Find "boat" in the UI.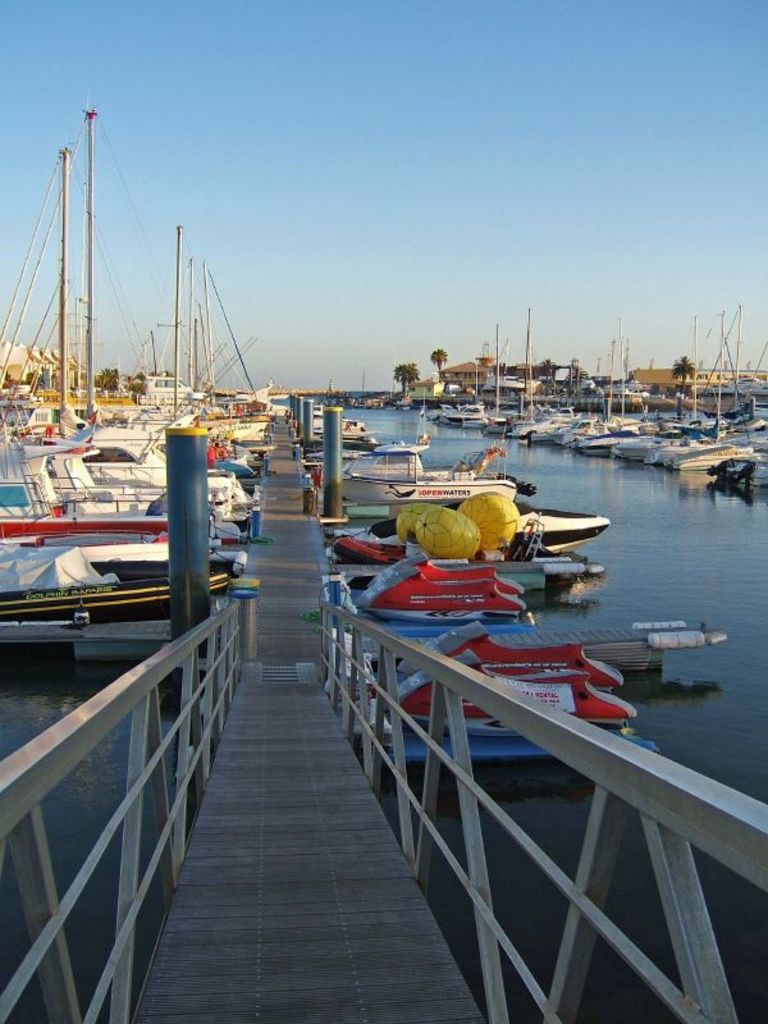
UI element at (562,323,649,454).
